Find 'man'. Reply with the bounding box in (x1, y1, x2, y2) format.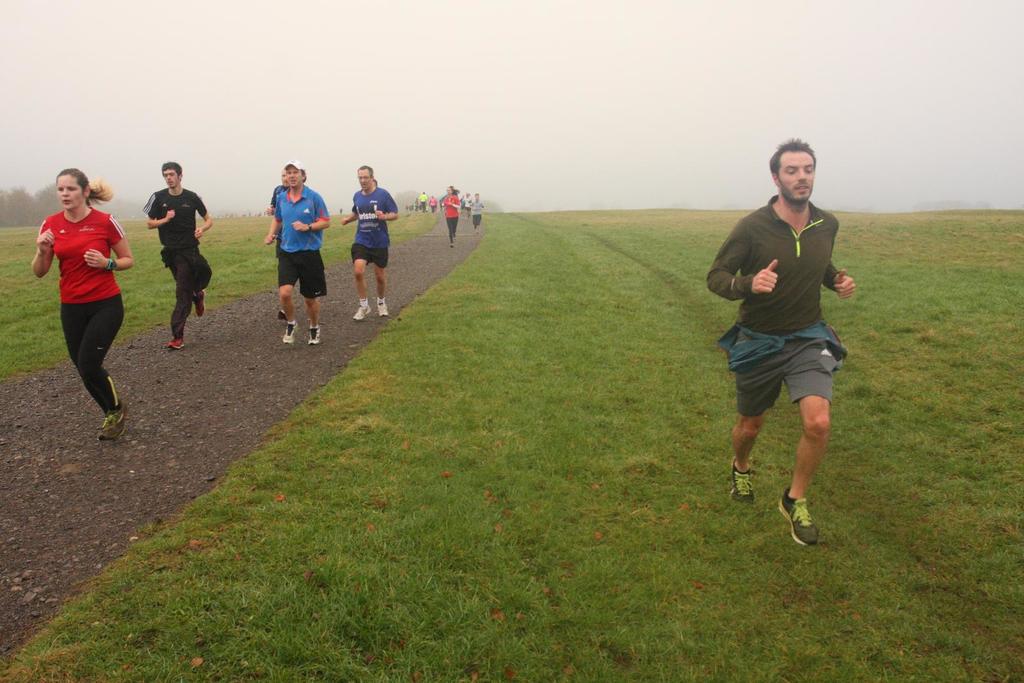
(417, 191, 428, 213).
